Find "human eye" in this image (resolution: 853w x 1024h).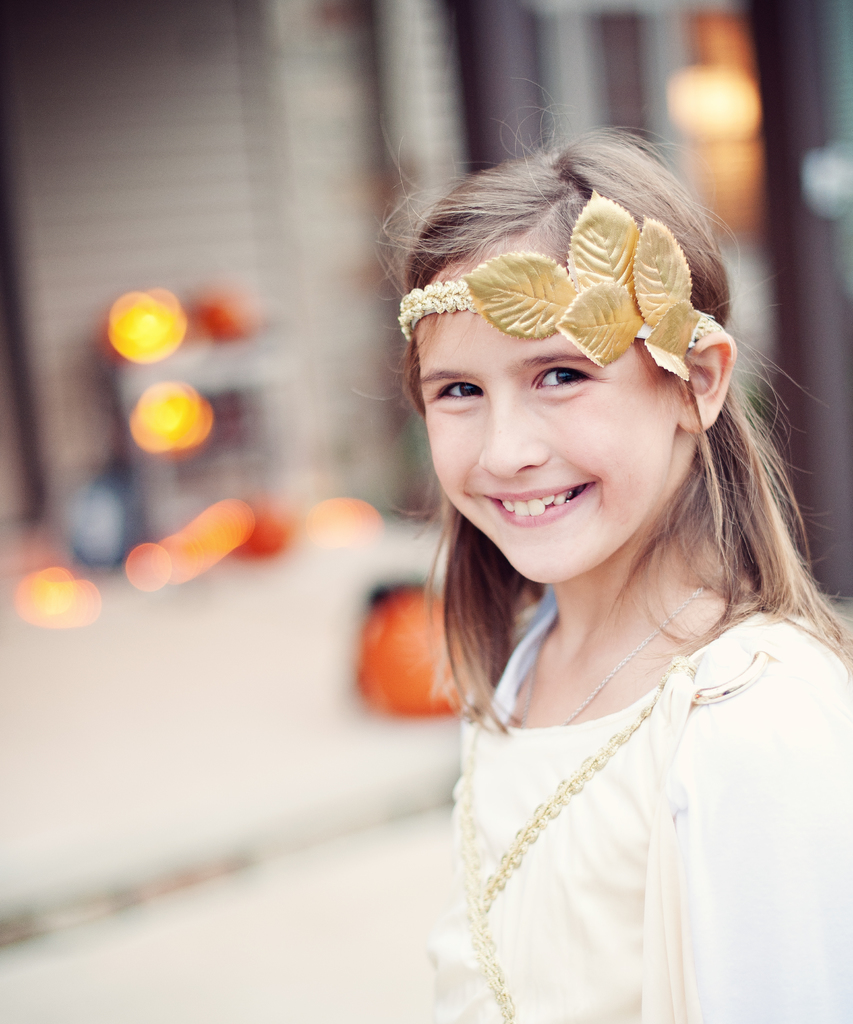
(left=423, top=378, right=486, bottom=409).
